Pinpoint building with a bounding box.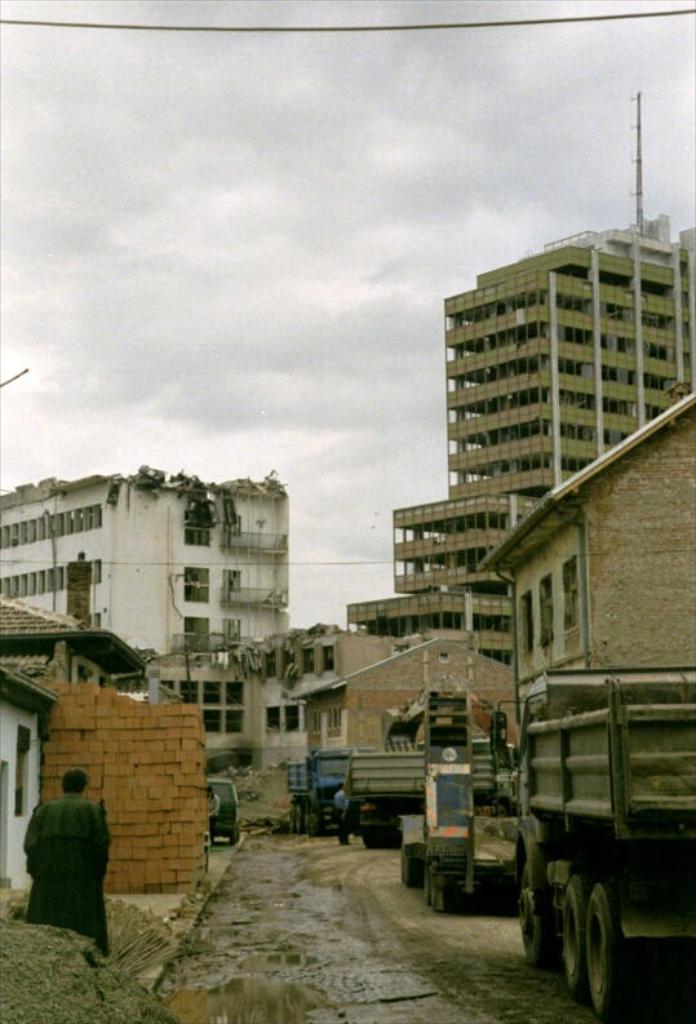
bbox=(466, 398, 693, 746).
